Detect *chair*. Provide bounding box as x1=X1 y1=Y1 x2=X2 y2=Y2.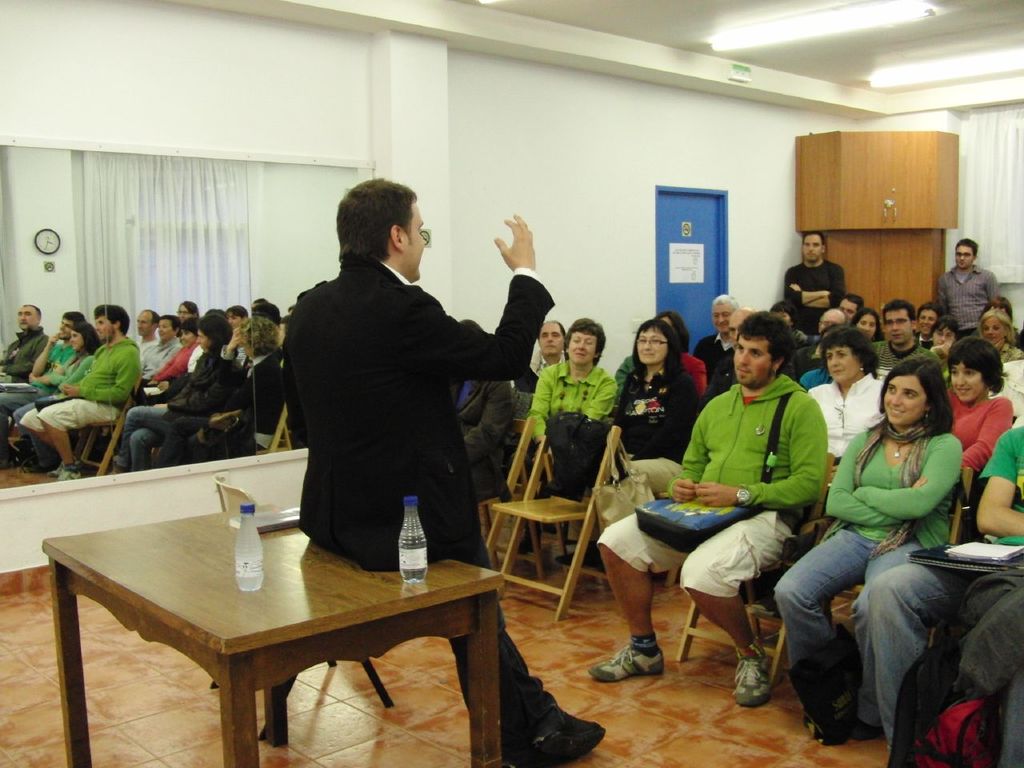
x1=676 y1=454 x2=834 y2=692.
